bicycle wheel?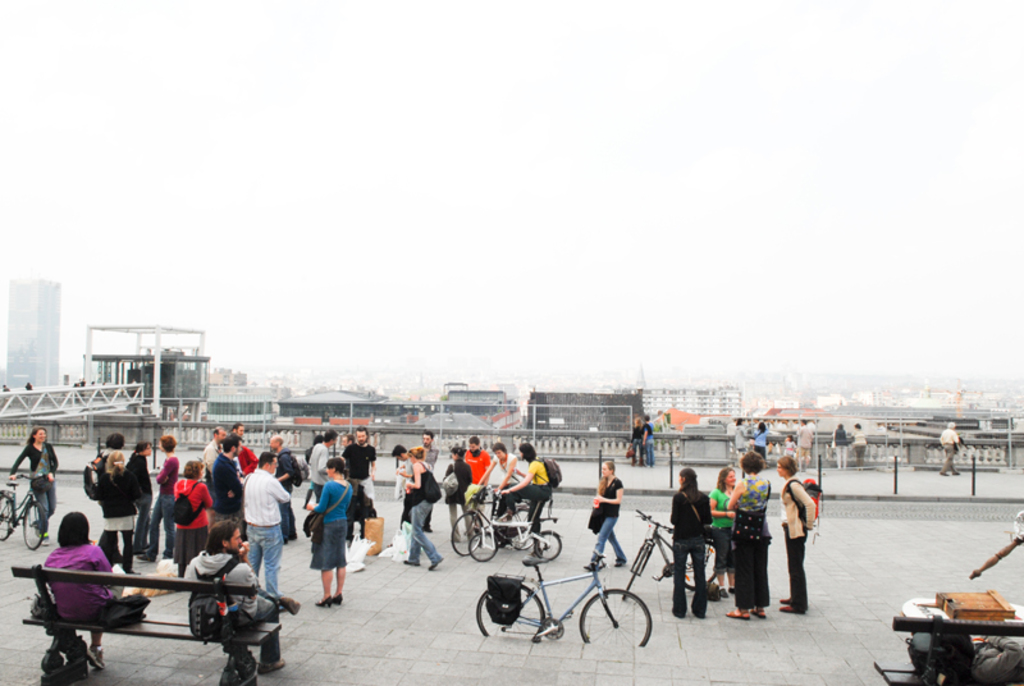
detection(502, 504, 536, 552)
